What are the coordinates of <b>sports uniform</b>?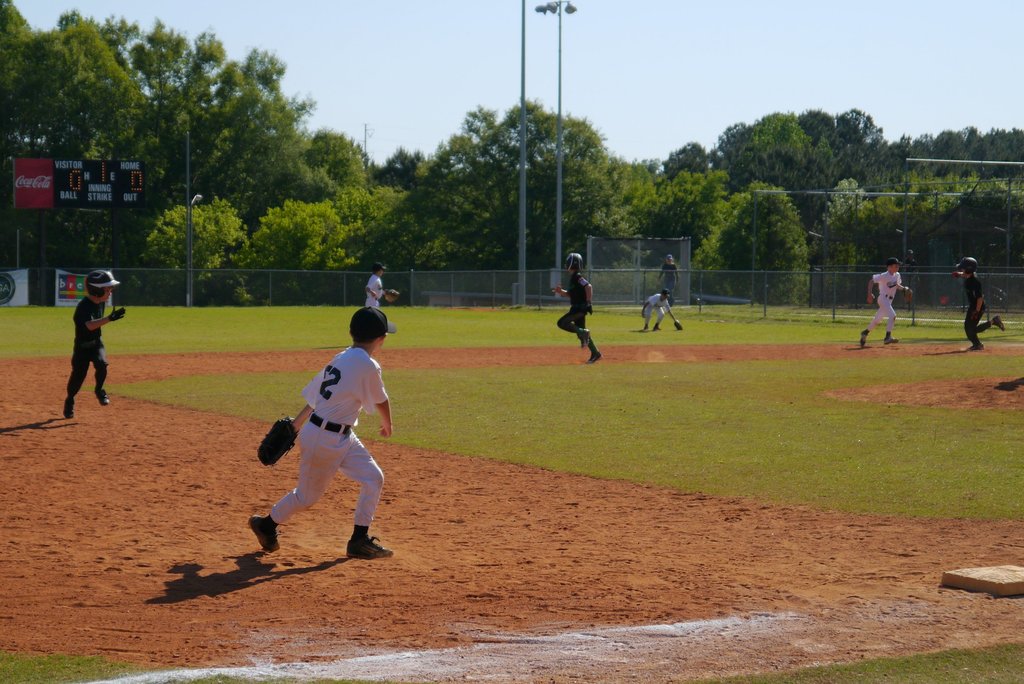
[964, 272, 996, 351].
